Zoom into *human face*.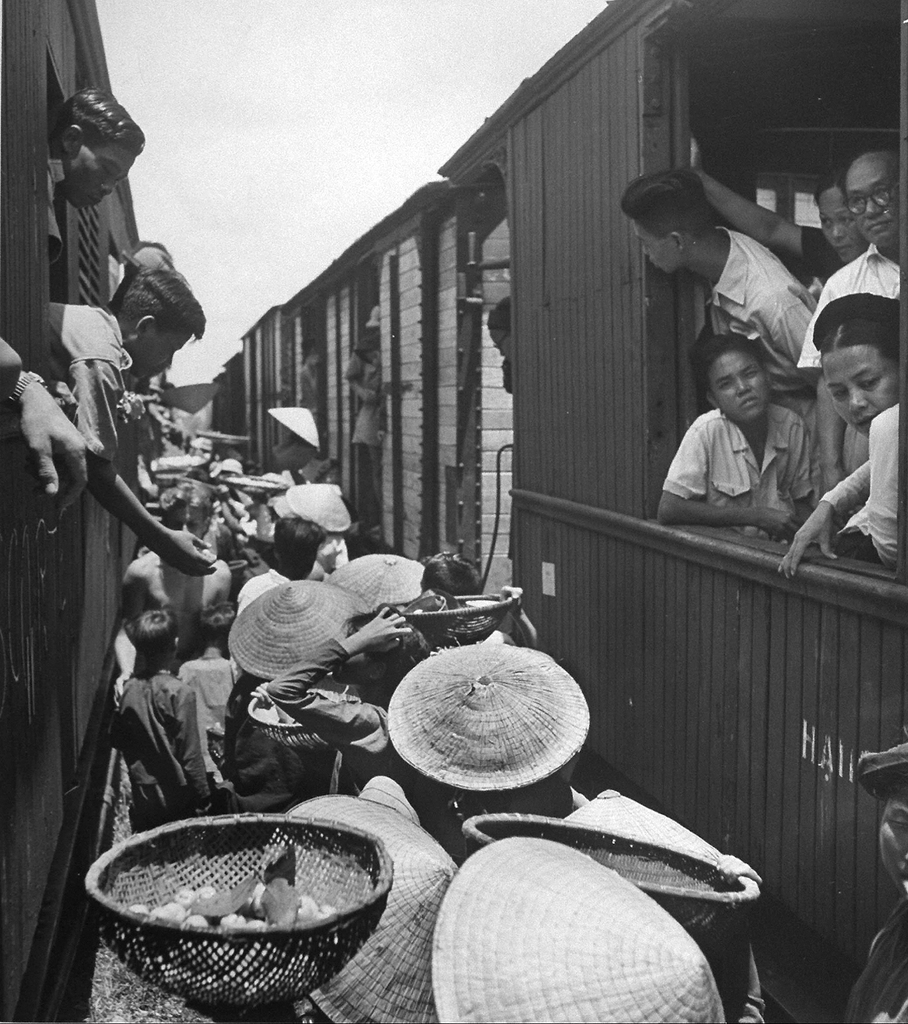
Zoom target: left=360, top=347, right=386, bottom=366.
